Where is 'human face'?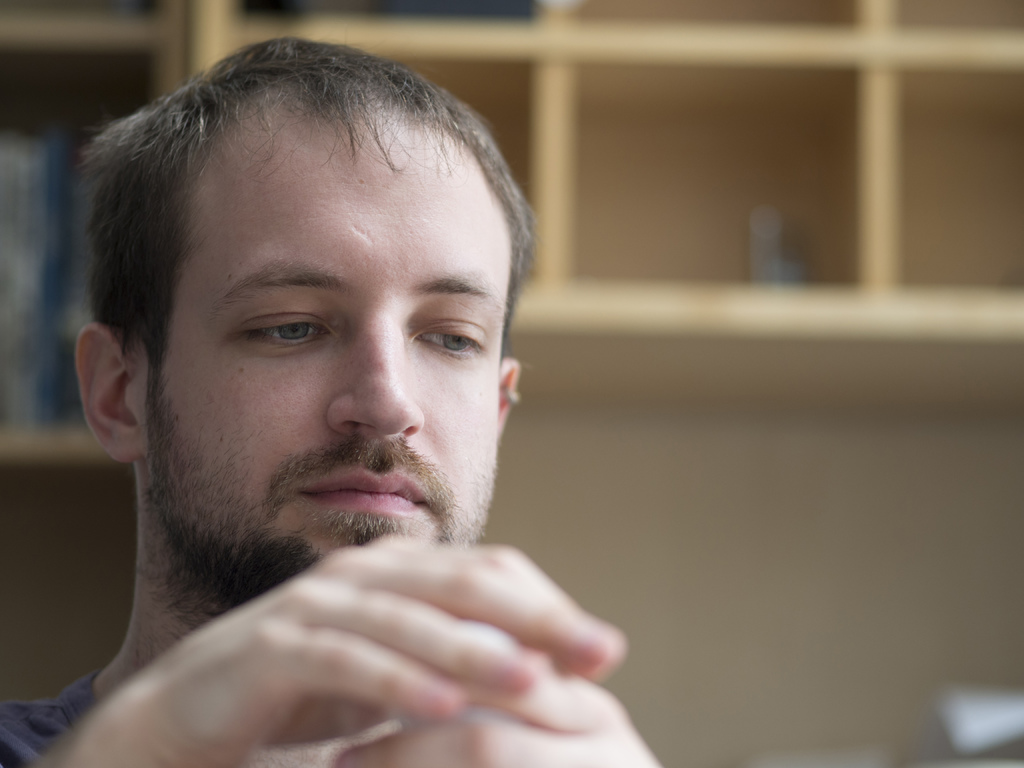
x1=129 y1=115 x2=499 y2=596.
